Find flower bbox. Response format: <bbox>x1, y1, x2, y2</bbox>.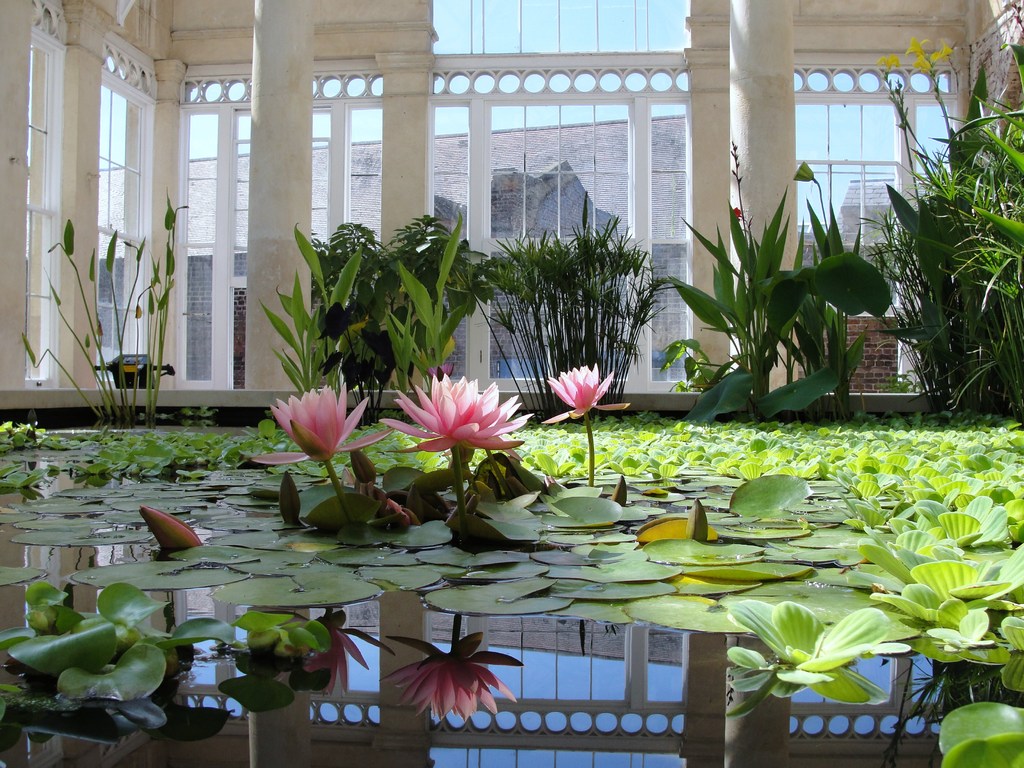
<bbox>541, 361, 629, 426</bbox>.
